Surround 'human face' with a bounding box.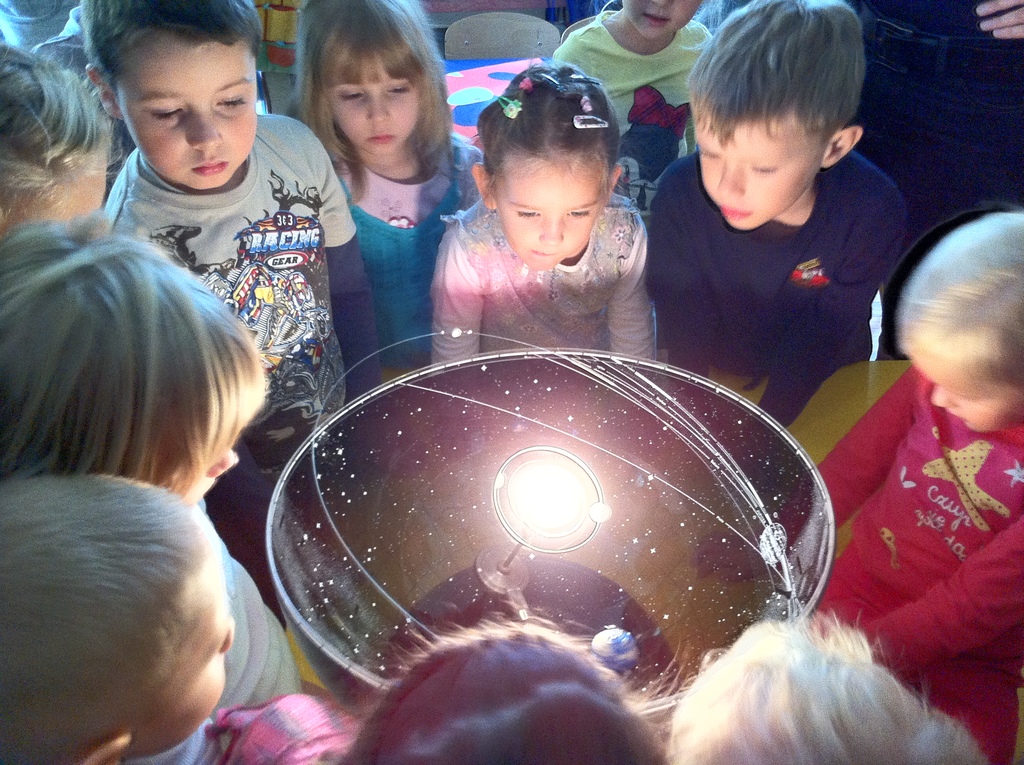
{"x1": 326, "y1": 56, "x2": 425, "y2": 159}.
